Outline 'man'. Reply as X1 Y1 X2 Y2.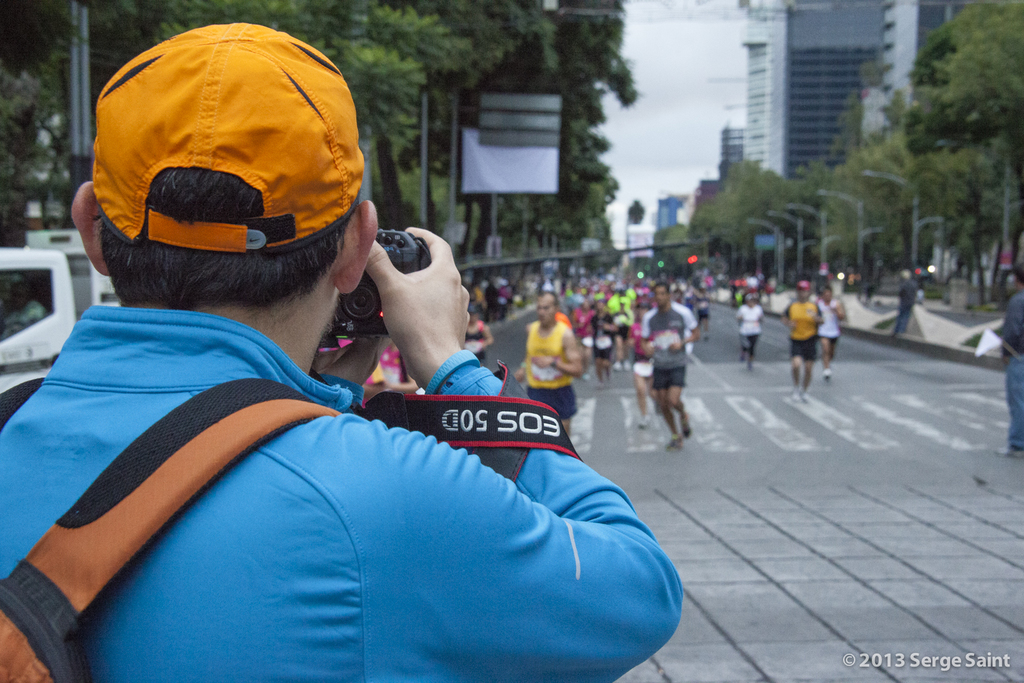
588 297 617 391.
